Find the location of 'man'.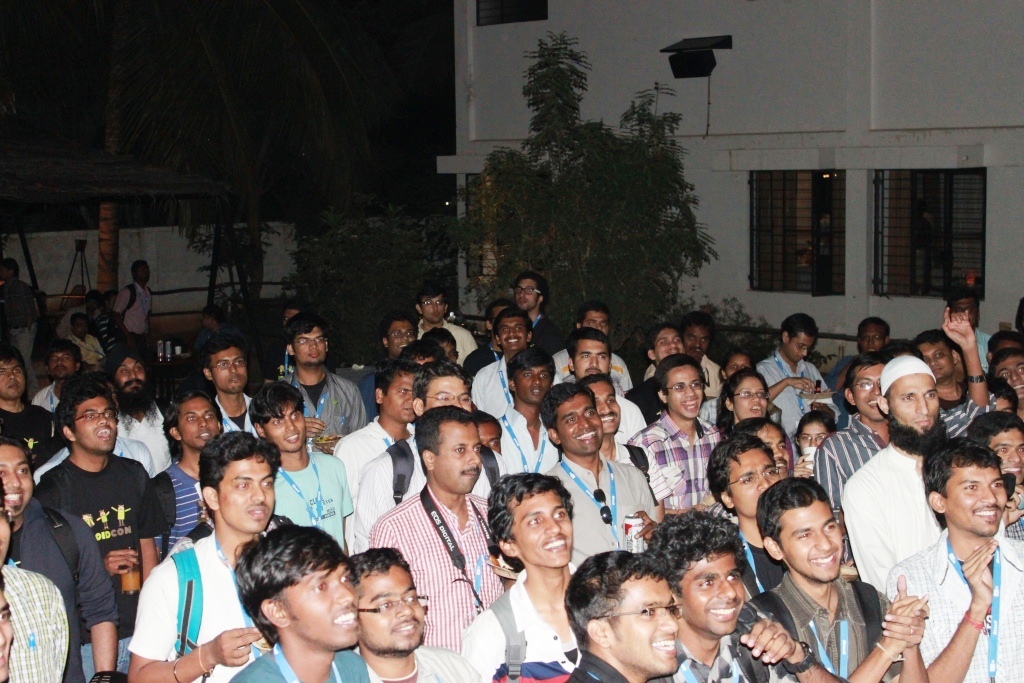
Location: select_region(559, 312, 629, 384).
